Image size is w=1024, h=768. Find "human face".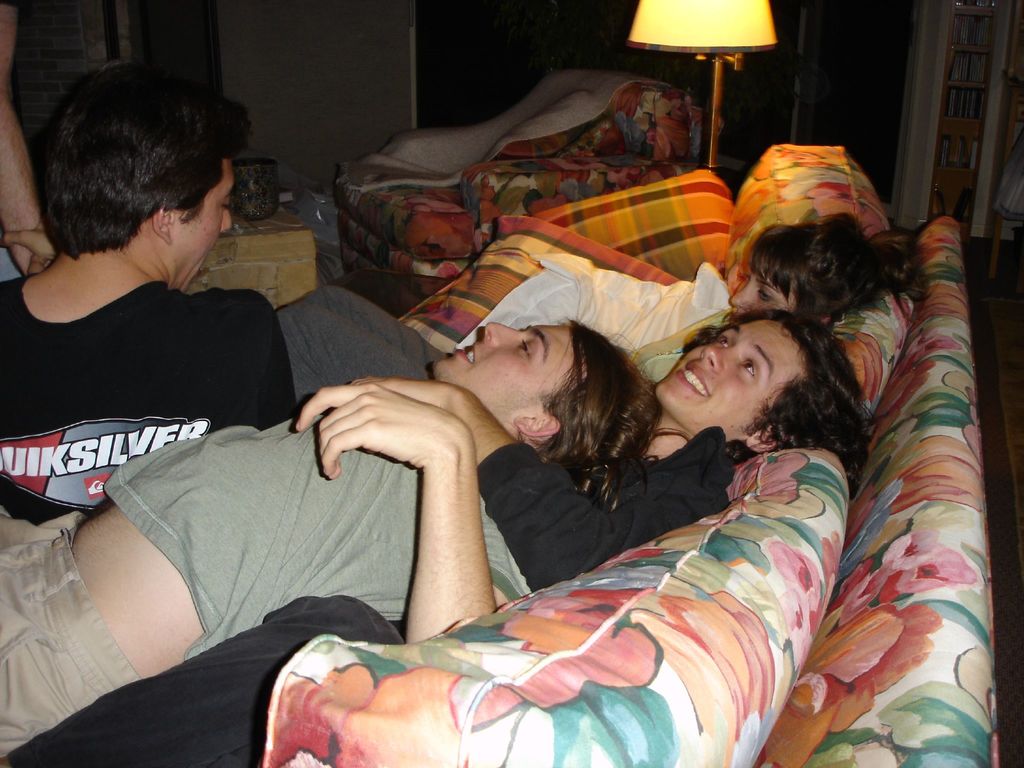
730/261/795/316.
